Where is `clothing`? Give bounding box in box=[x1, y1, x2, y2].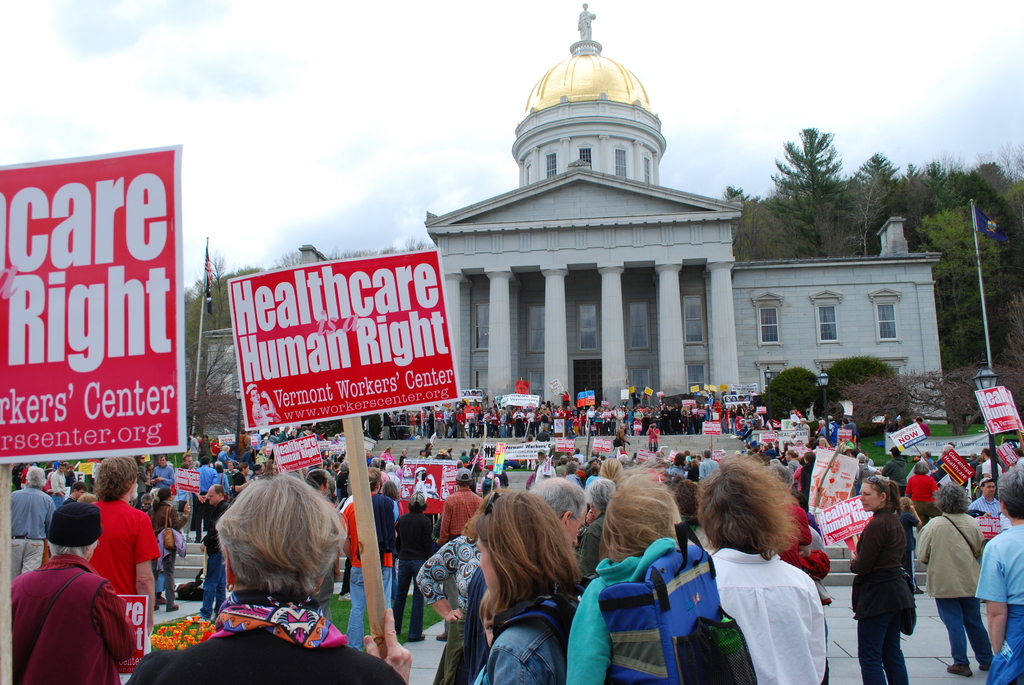
box=[281, 430, 287, 439].
